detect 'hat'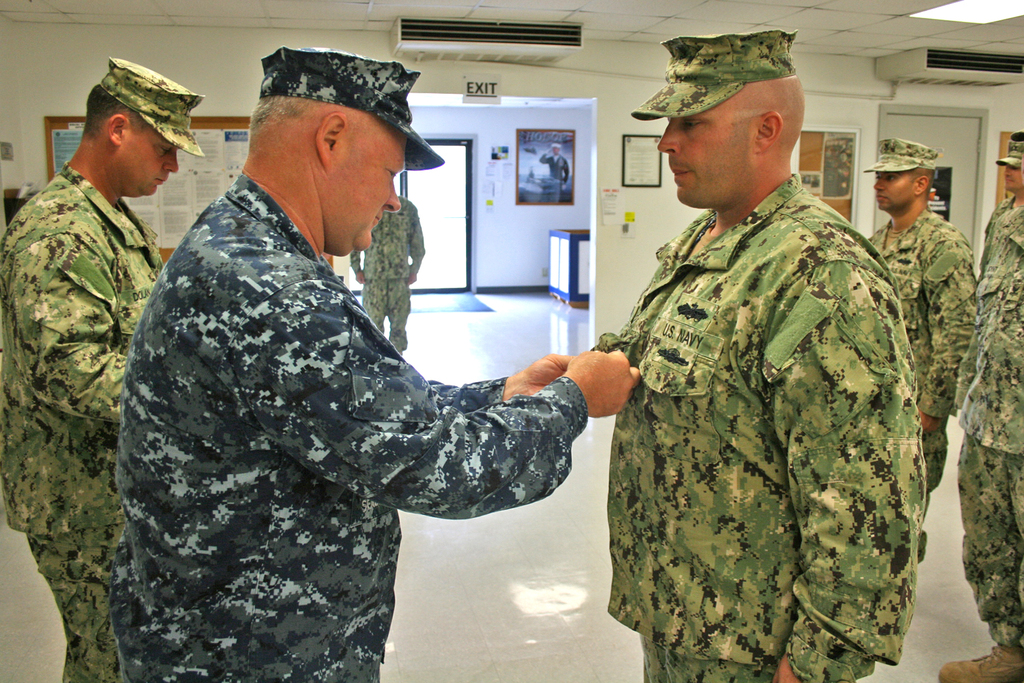
locate(632, 24, 797, 122)
